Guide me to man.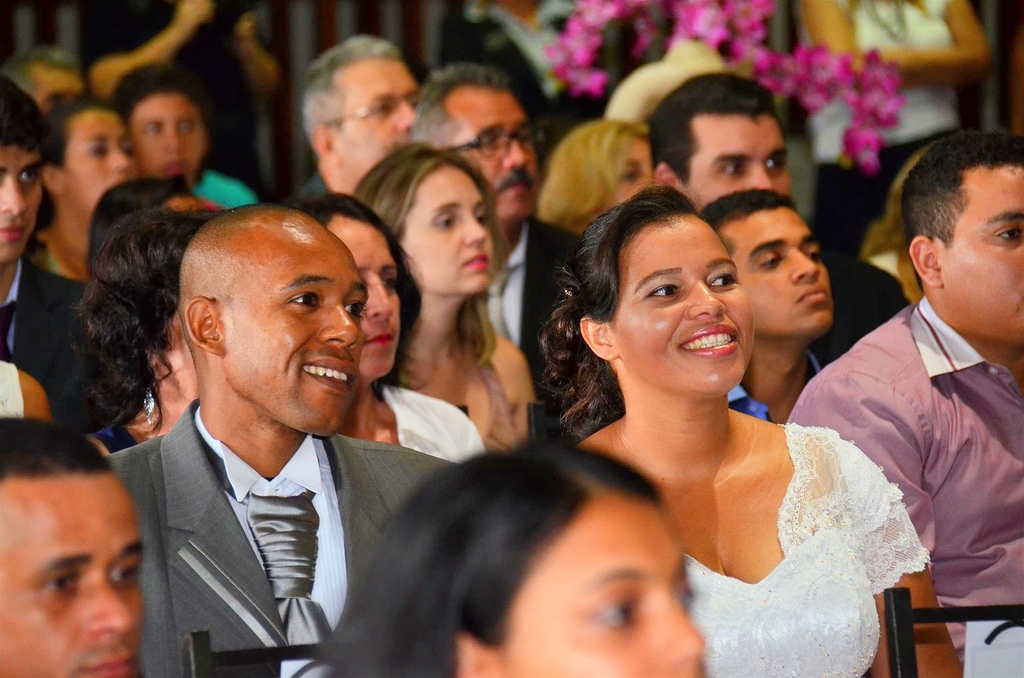
Guidance: 106:198:464:677.
